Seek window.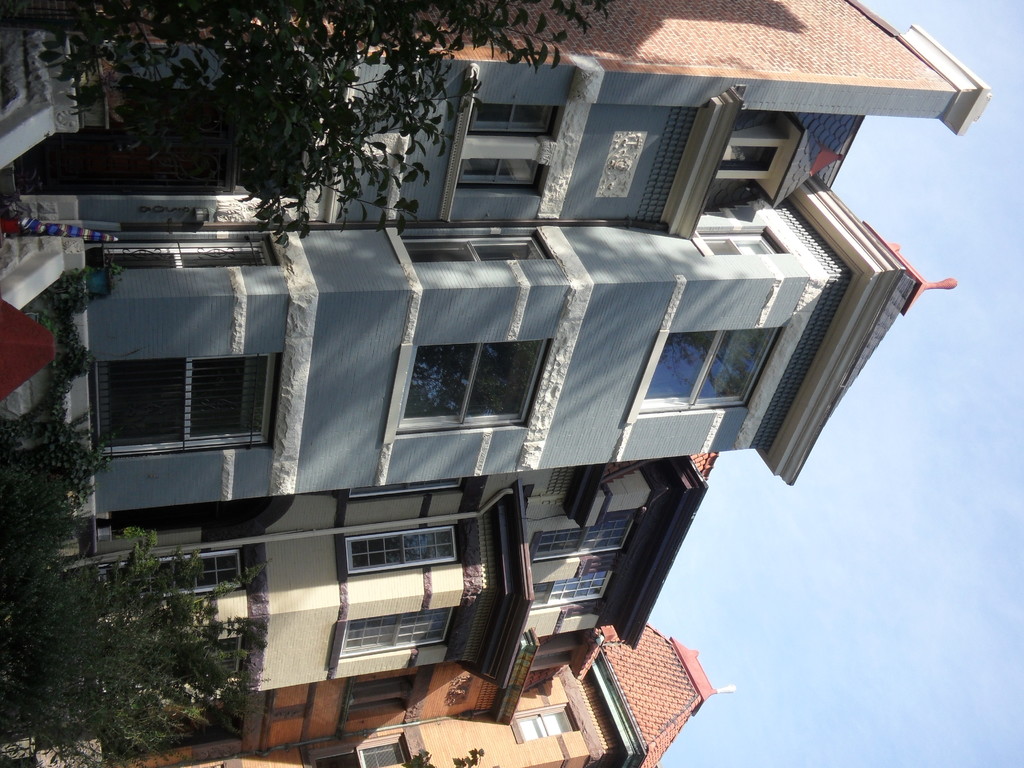
(715,140,788,180).
